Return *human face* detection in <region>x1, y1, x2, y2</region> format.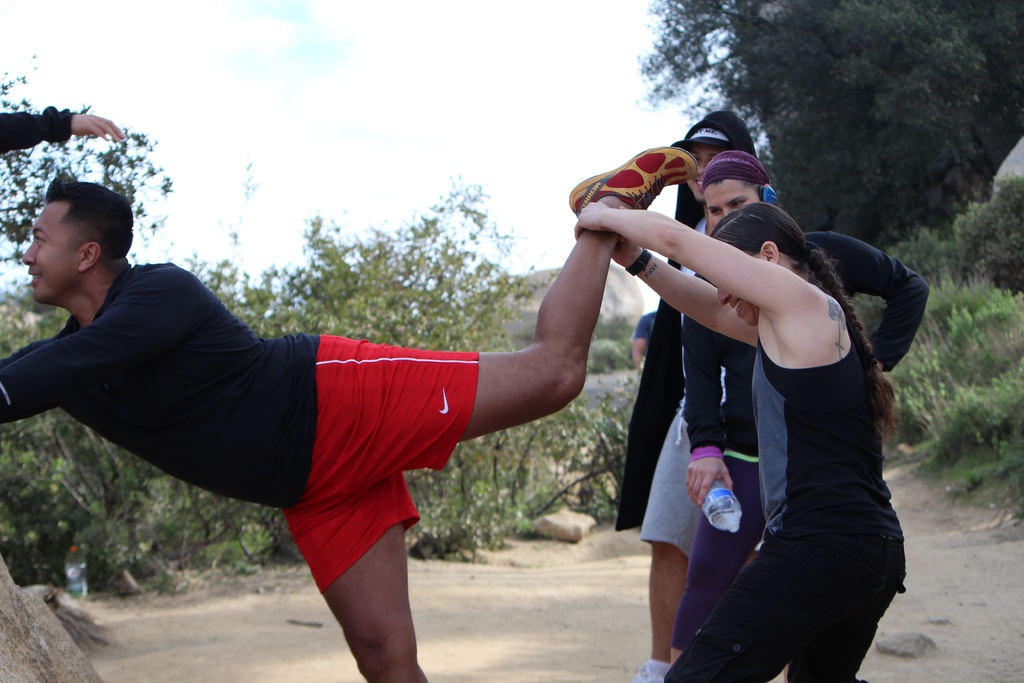
<region>685, 136, 724, 199</region>.
